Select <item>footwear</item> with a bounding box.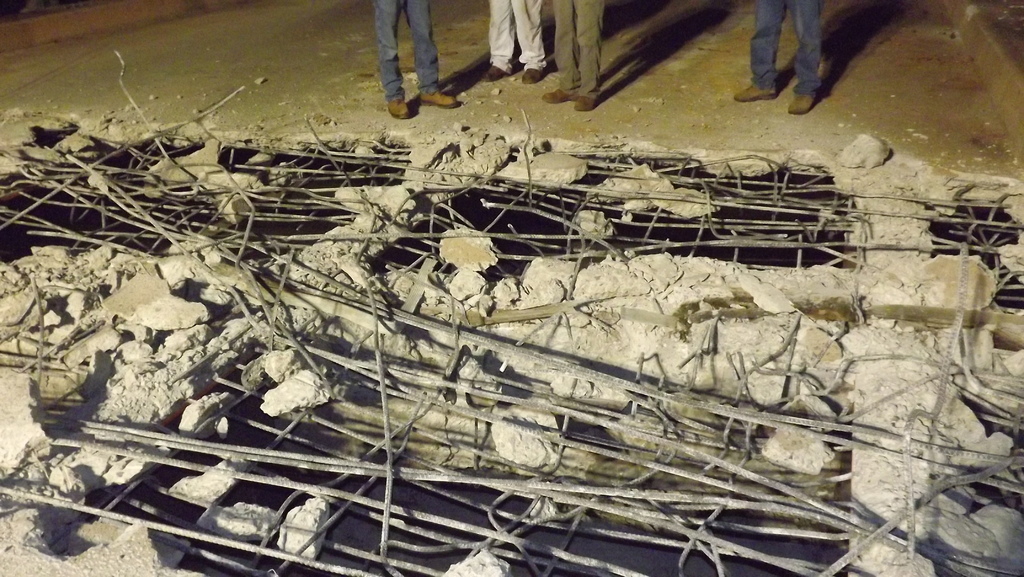
[left=542, top=79, right=572, bottom=101].
